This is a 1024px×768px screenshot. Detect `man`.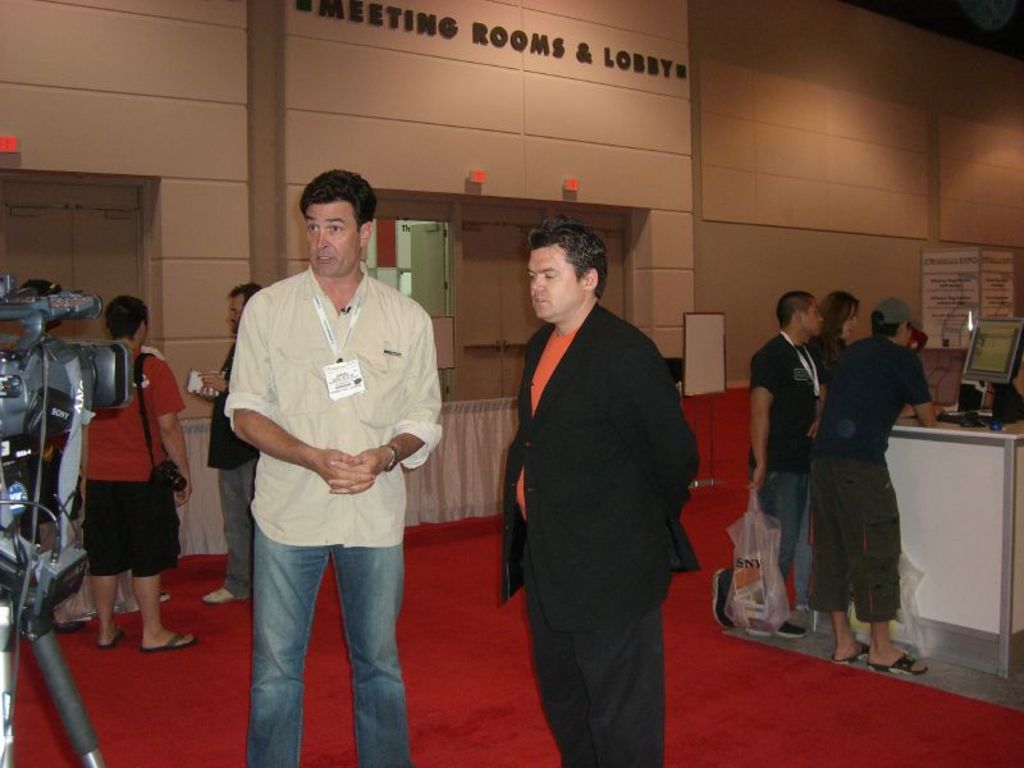
locate(472, 191, 705, 751).
